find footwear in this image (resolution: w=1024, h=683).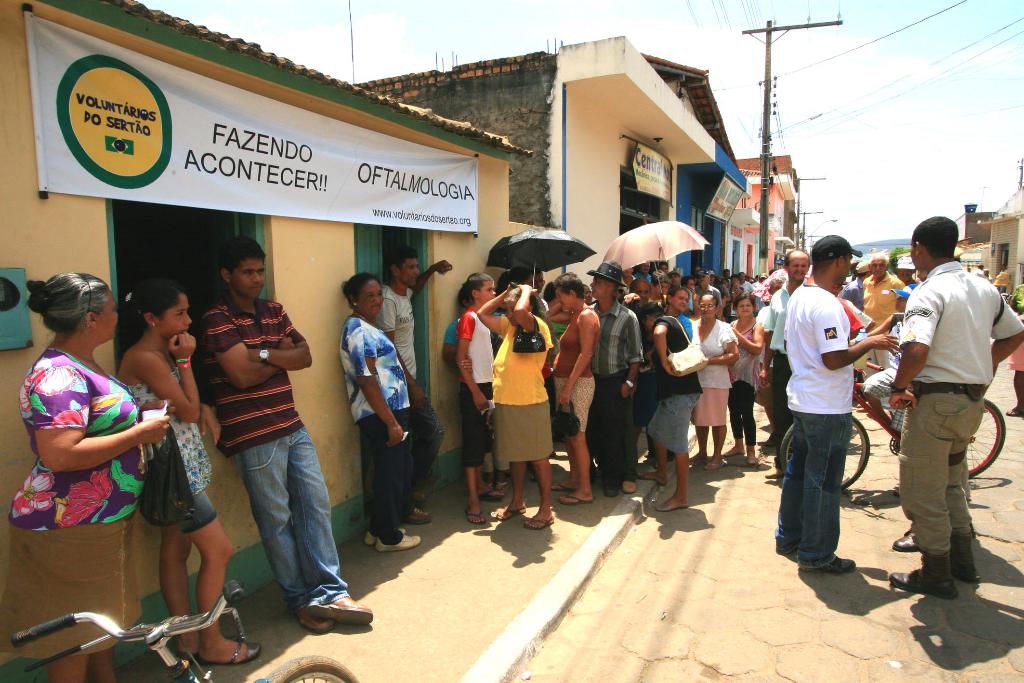
x1=746, y1=457, x2=755, y2=468.
